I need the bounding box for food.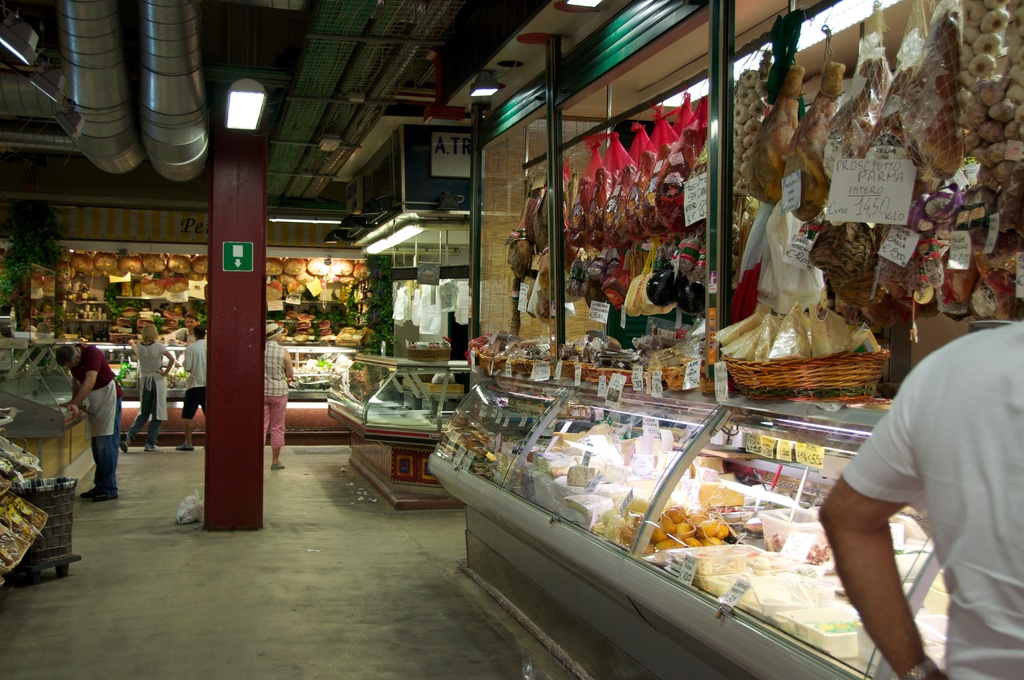
Here it is: 716:314:762:344.
